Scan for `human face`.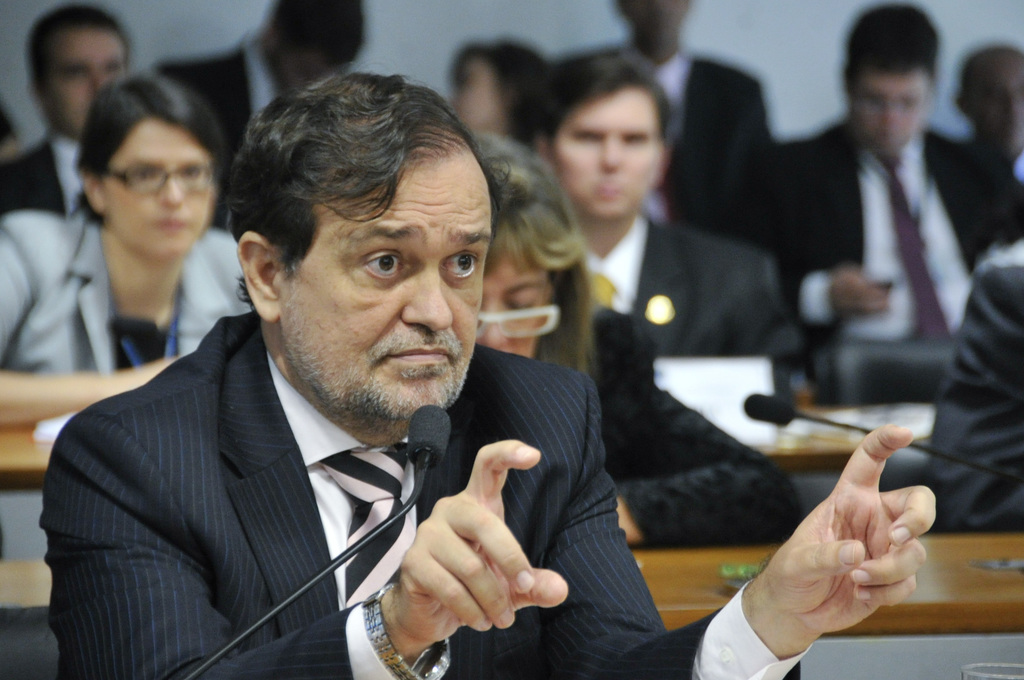
Scan result: bbox=(459, 56, 506, 135).
